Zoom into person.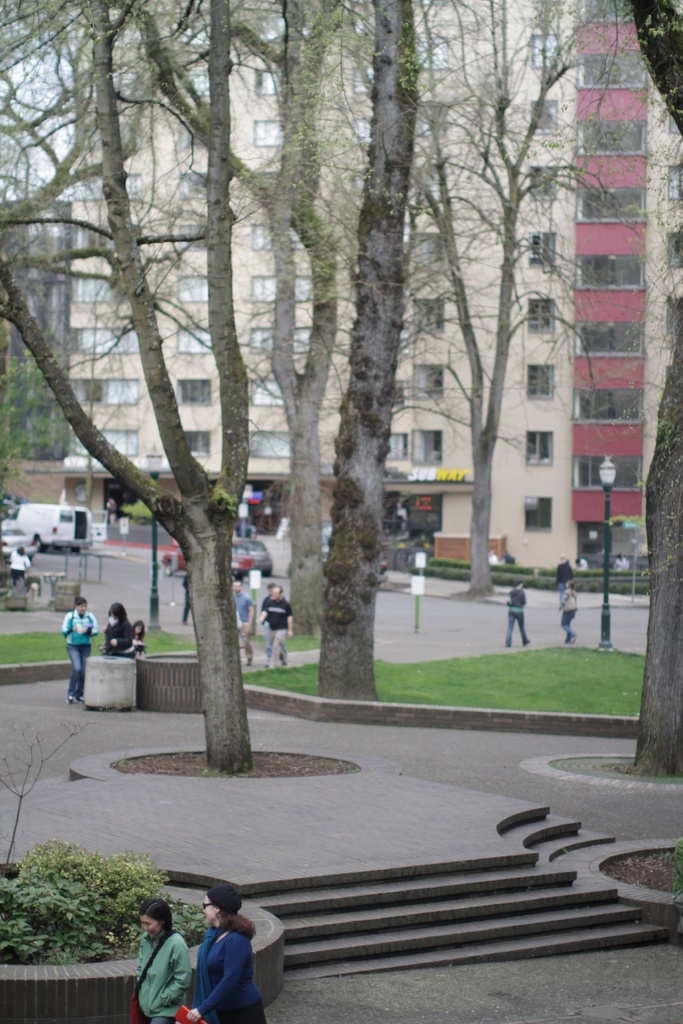
Zoom target: select_region(256, 580, 292, 671).
